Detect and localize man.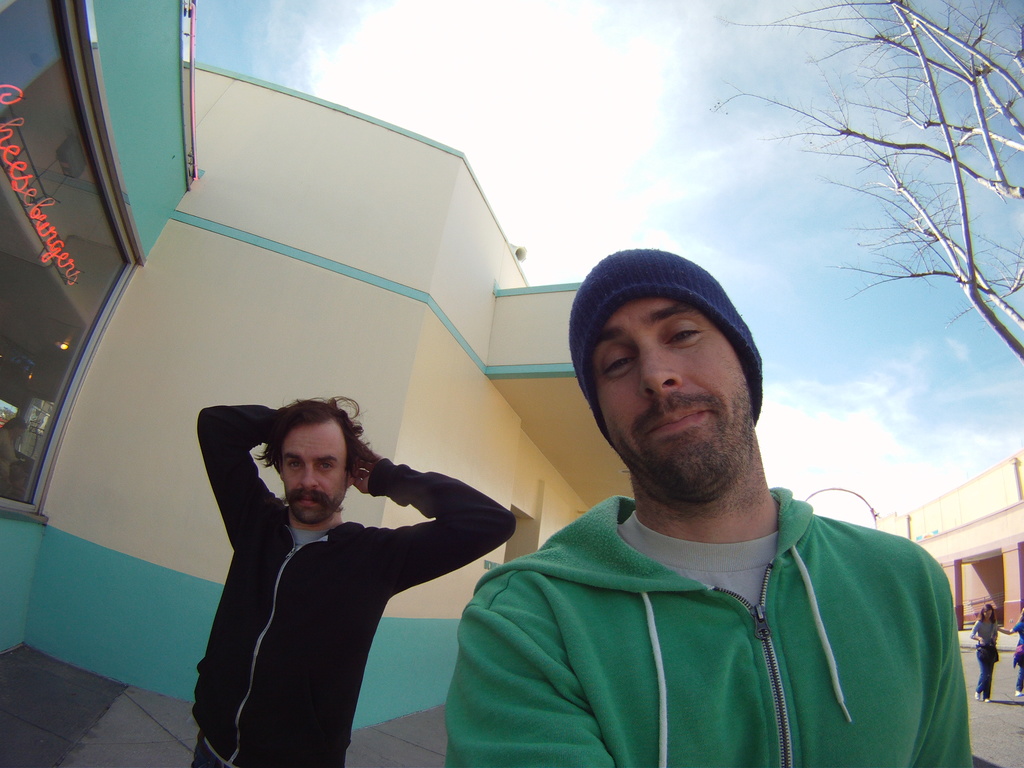
Localized at box=[420, 242, 979, 758].
